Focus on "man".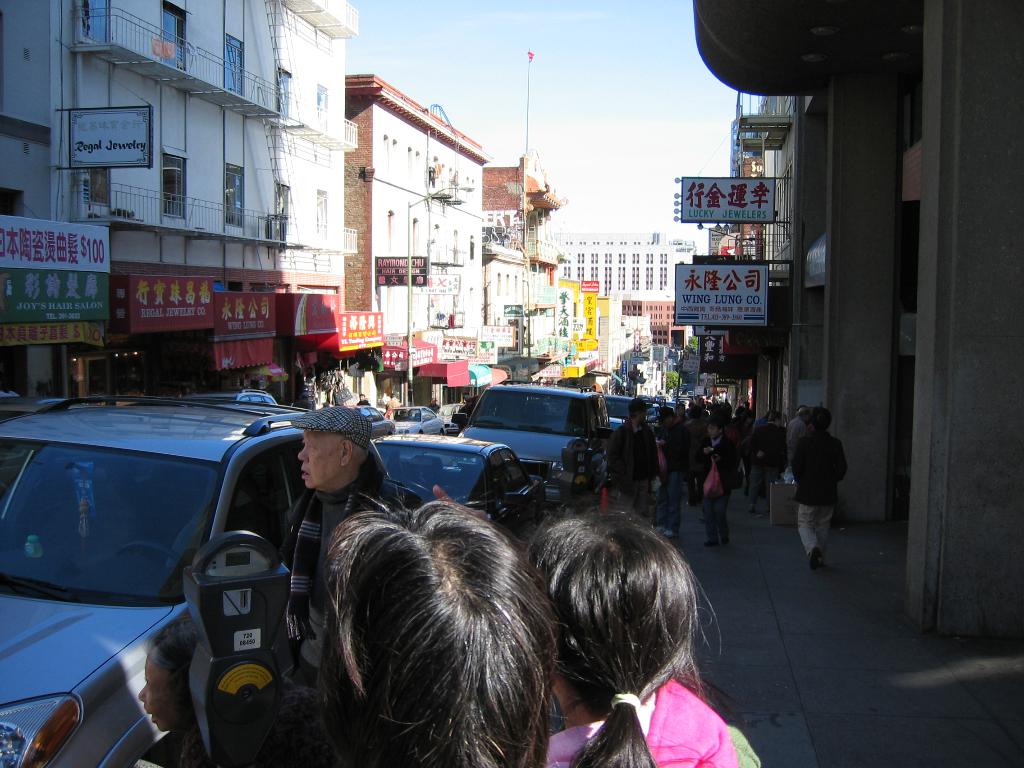
Focused at 650 404 689 544.
